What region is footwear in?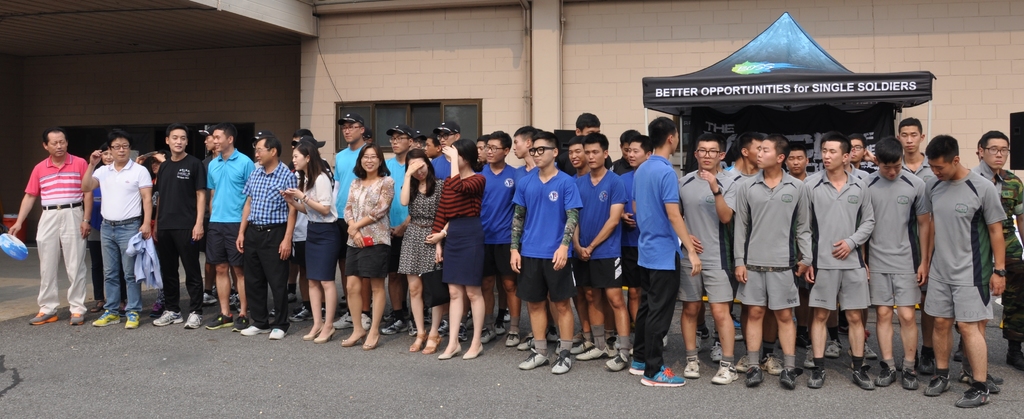
locate(285, 293, 294, 300).
